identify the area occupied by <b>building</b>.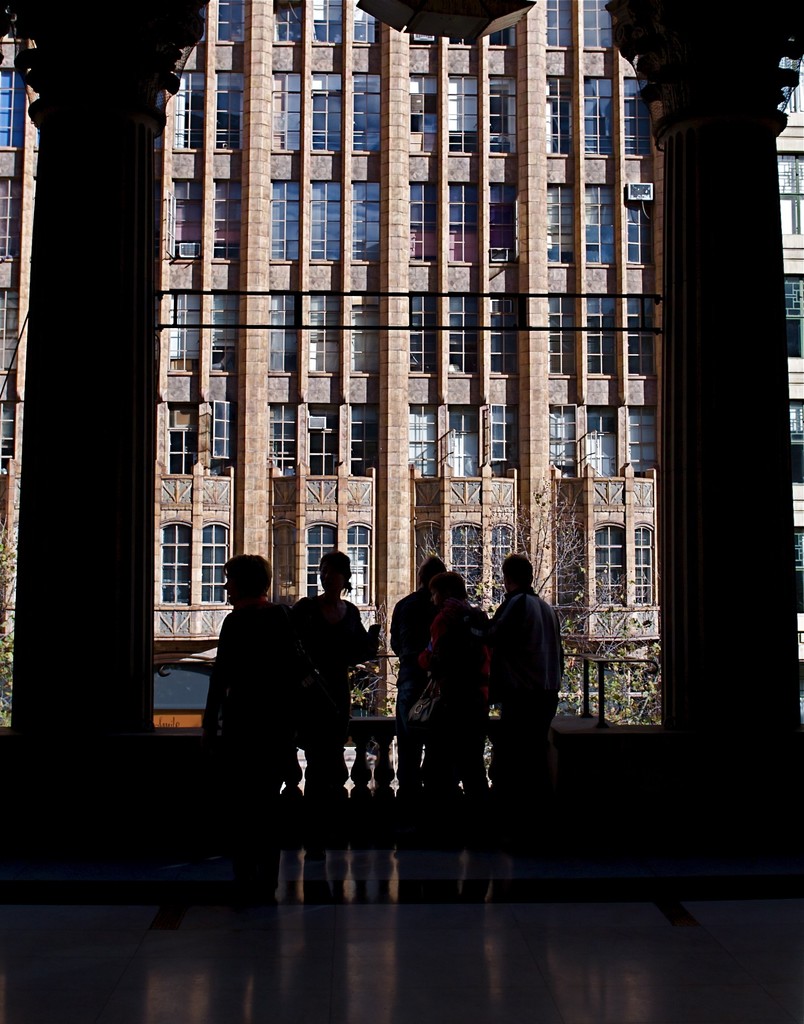
Area: x1=0 y1=0 x2=803 y2=718.
